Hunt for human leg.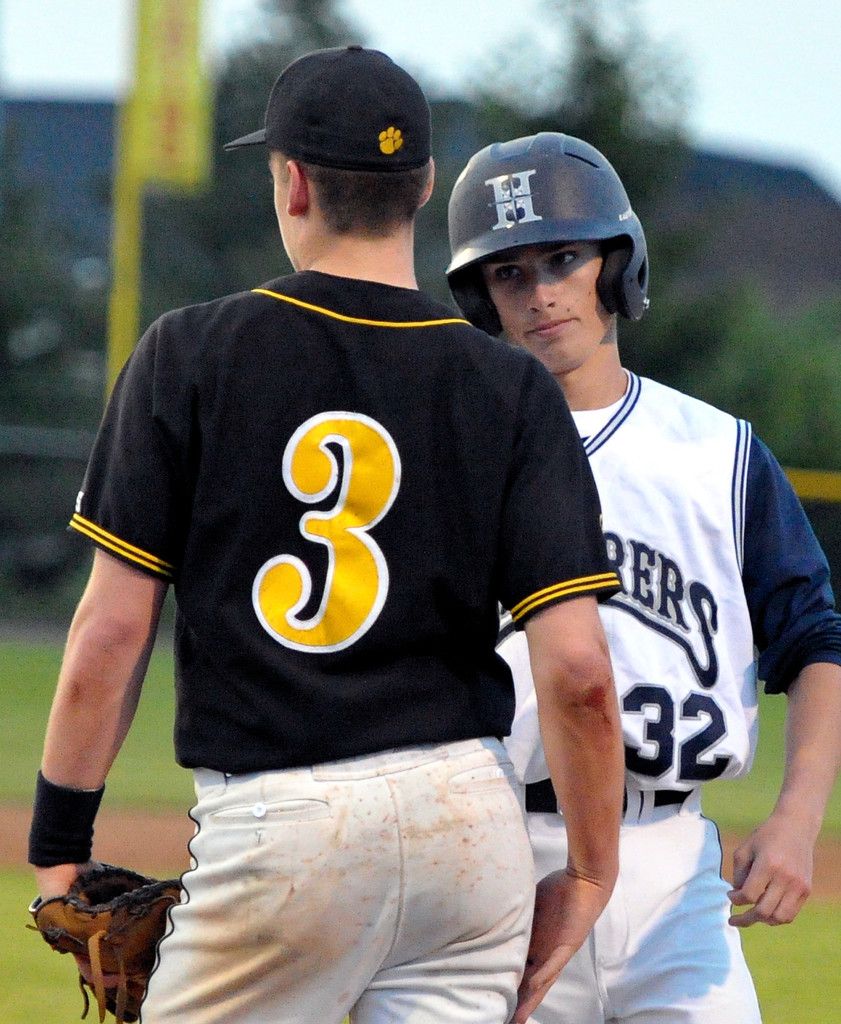
Hunted down at [x1=527, y1=809, x2=609, y2=1023].
